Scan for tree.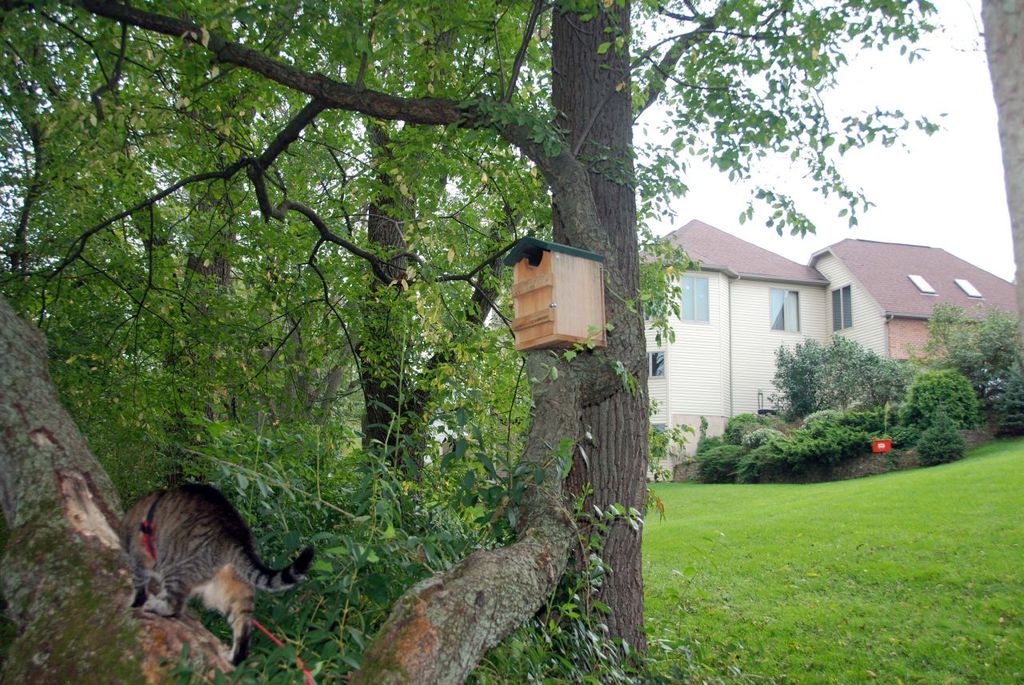
Scan result: (955, 0, 1023, 294).
